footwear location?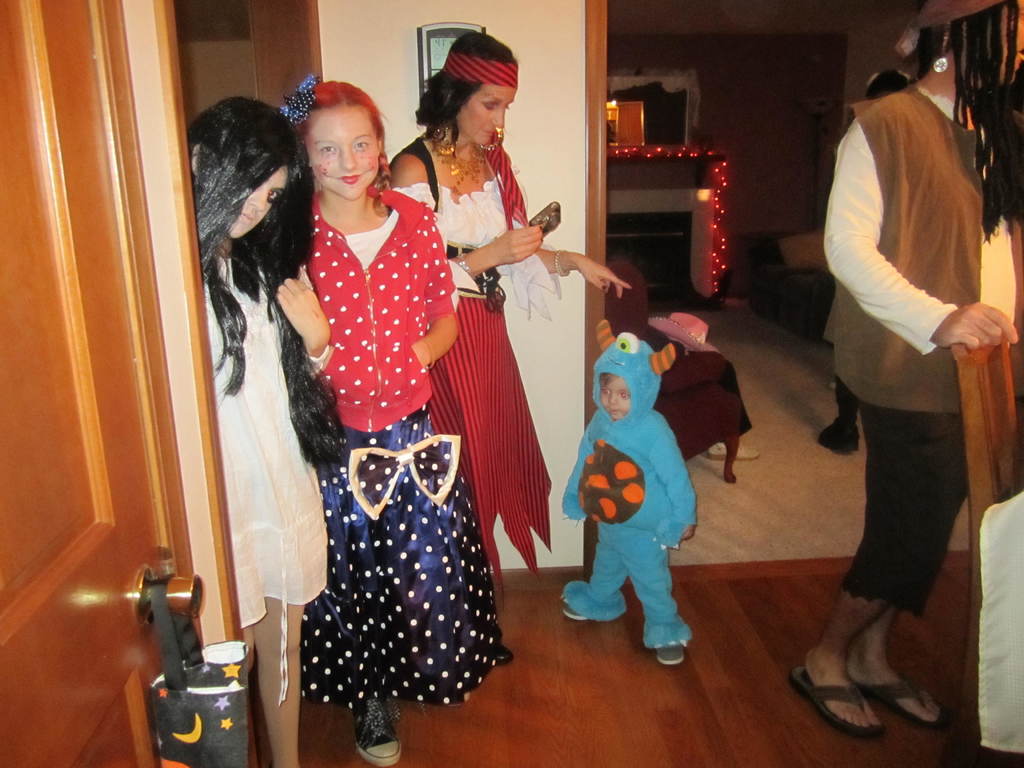
Rect(564, 600, 588, 620)
